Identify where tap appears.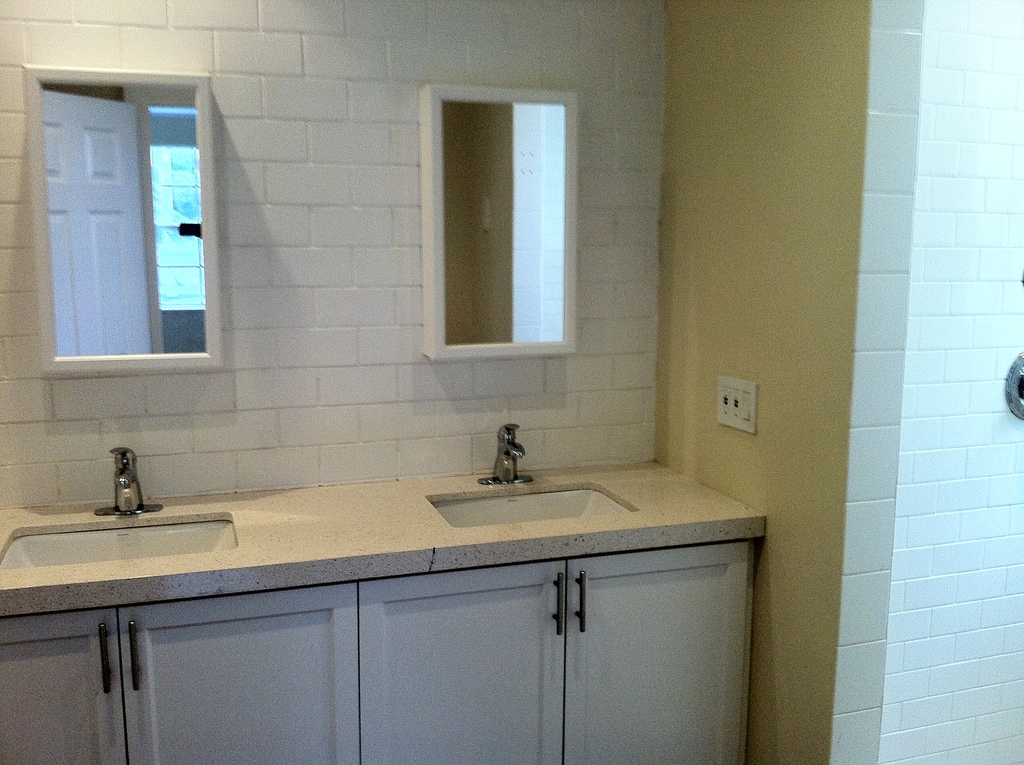
Appears at pyautogui.locateOnScreen(111, 442, 142, 519).
